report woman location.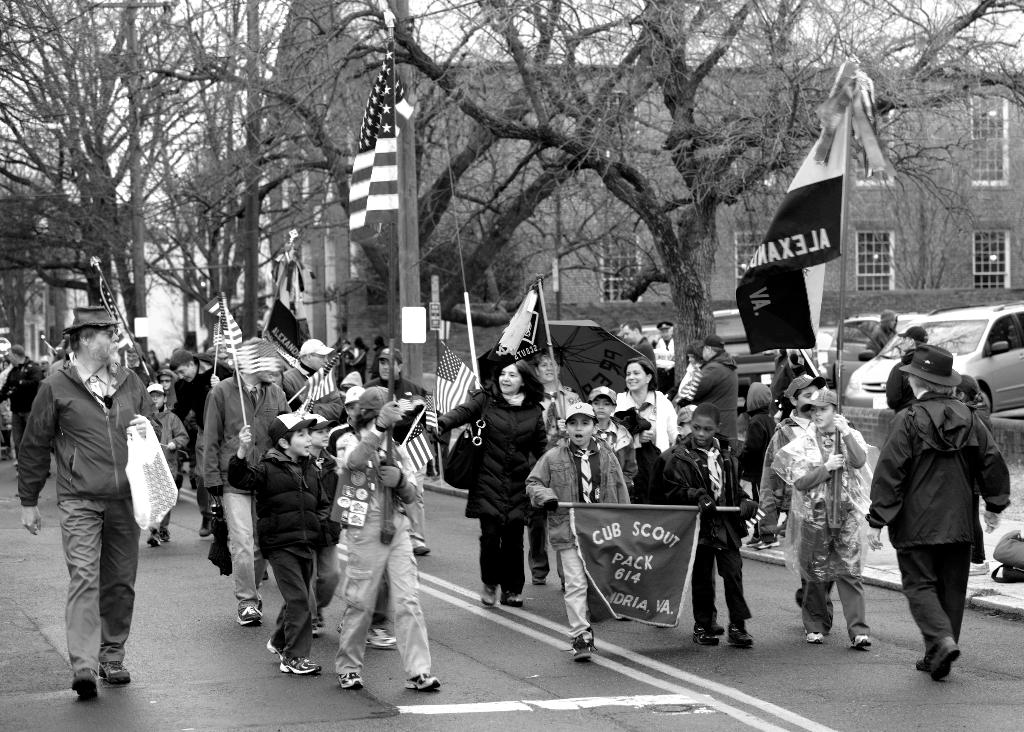
Report: 618/358/680/461.
